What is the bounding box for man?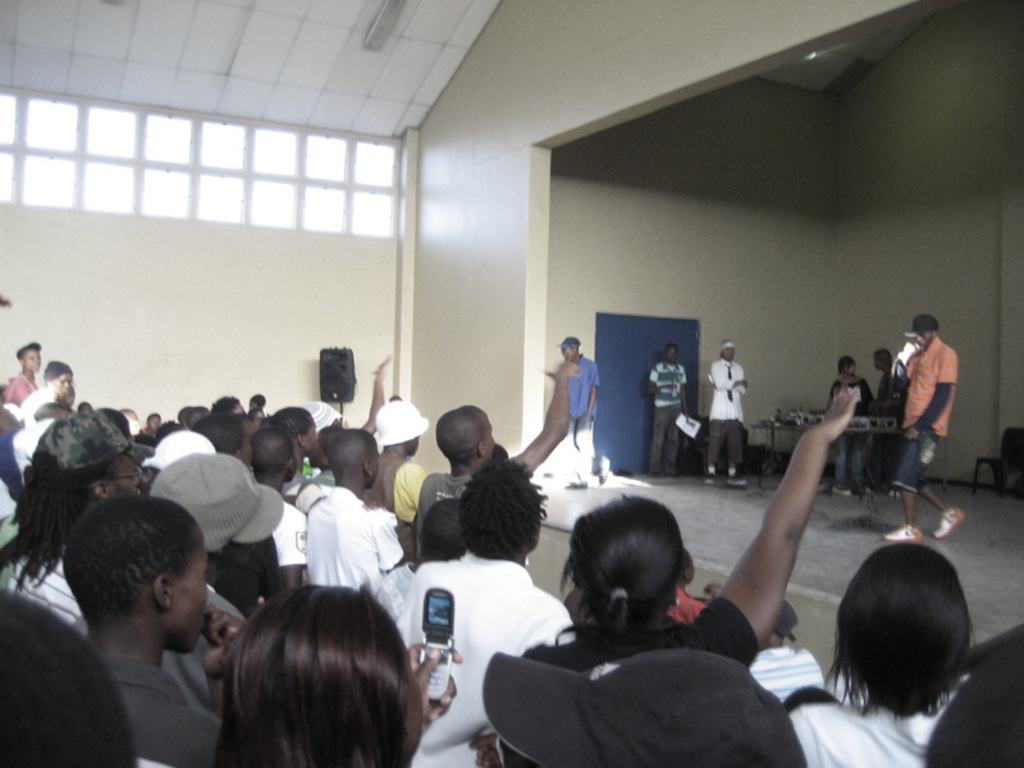
crop(401, 454, 573, 754).
